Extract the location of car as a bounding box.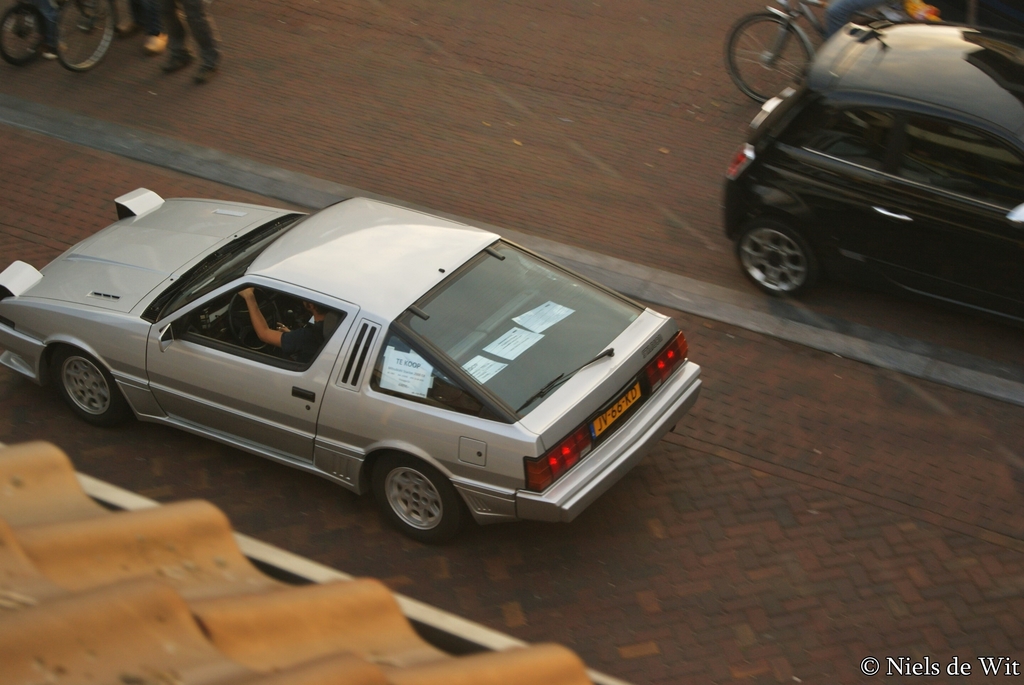
l=7, t=199, r=715, b=552.
